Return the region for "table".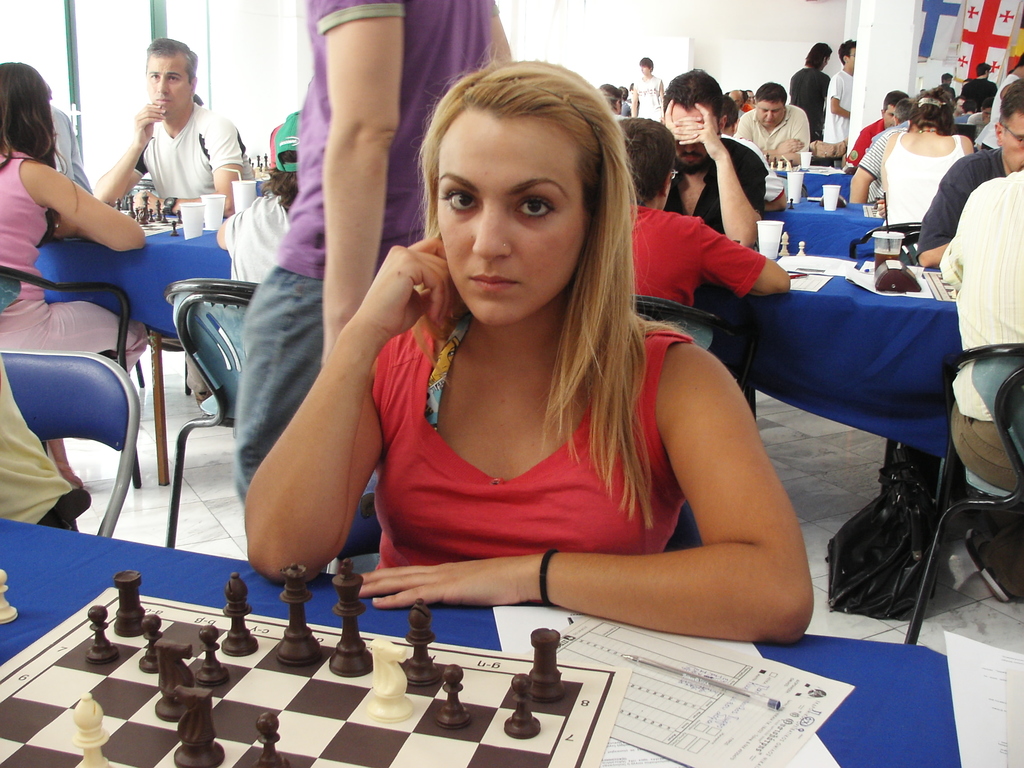
[700, 145, 969, 584].
